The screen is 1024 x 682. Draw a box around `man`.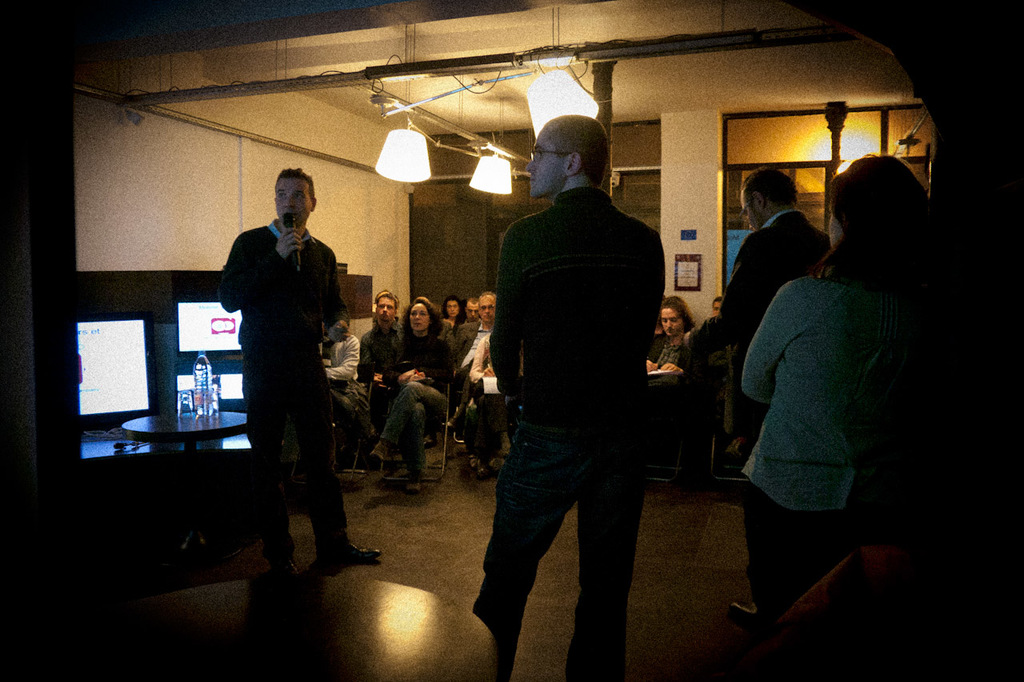
bbox(722, 163, 836, 628).
